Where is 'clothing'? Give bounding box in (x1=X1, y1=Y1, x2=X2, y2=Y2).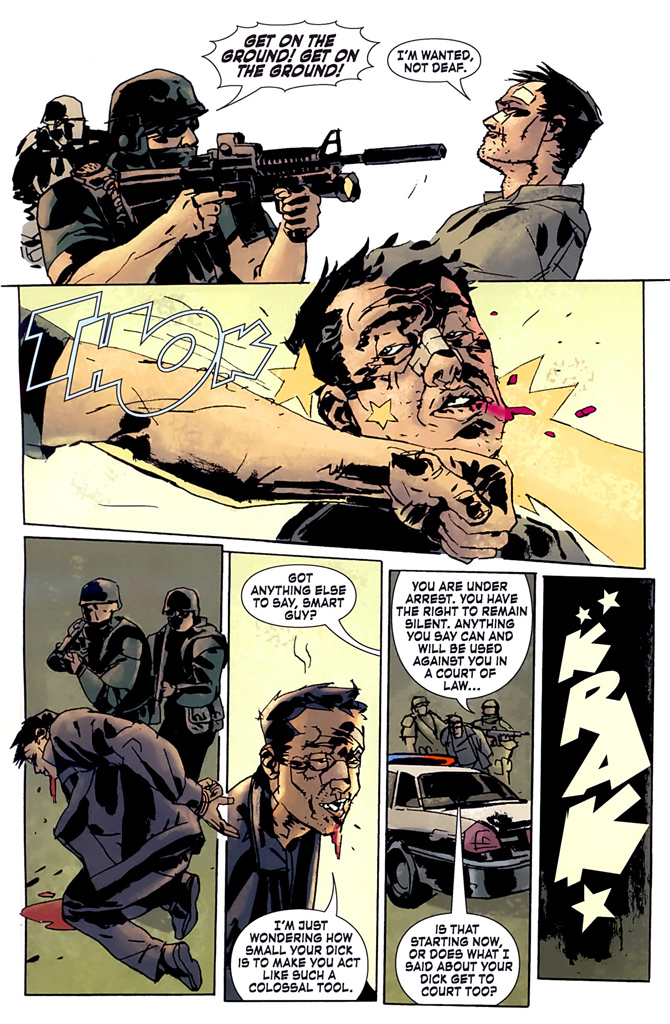
(x1=214, y1=758, x2=305, y2=959).
